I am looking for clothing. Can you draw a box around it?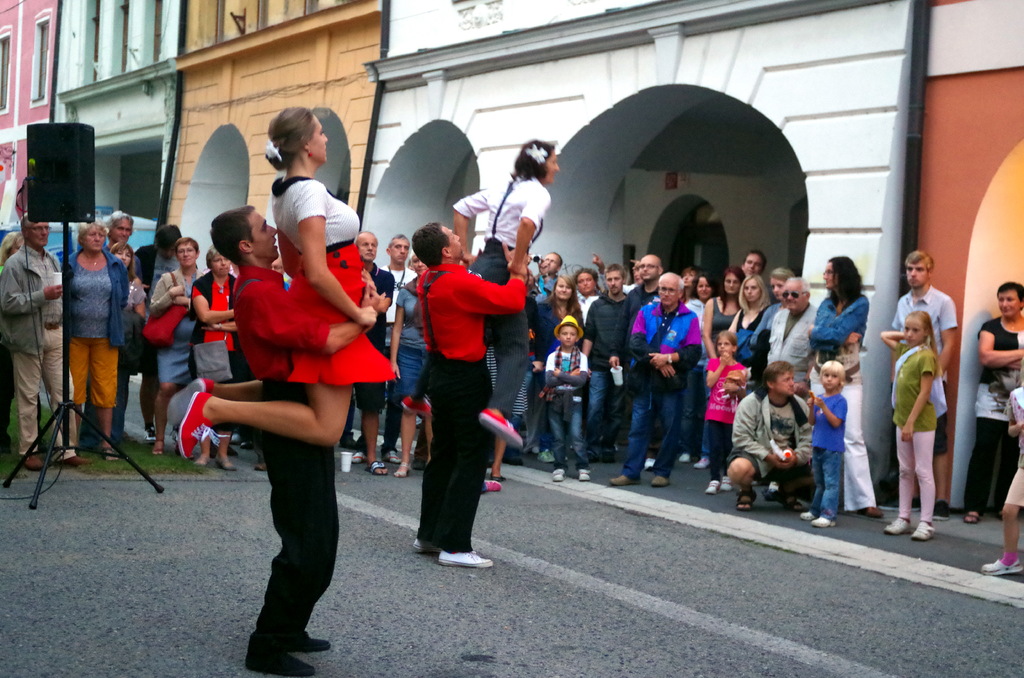
Sure, the bounding box is x1=108, y1=244, x2=135, y2=432.
